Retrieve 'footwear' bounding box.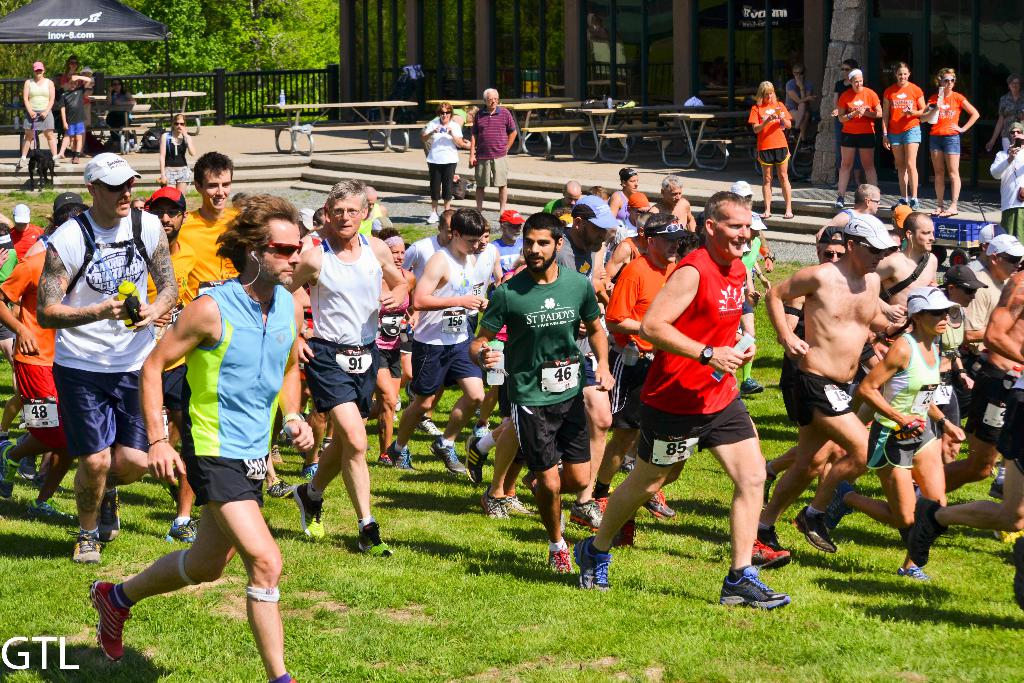
Bounding box: bbox=[593, 493, 614, 513].
